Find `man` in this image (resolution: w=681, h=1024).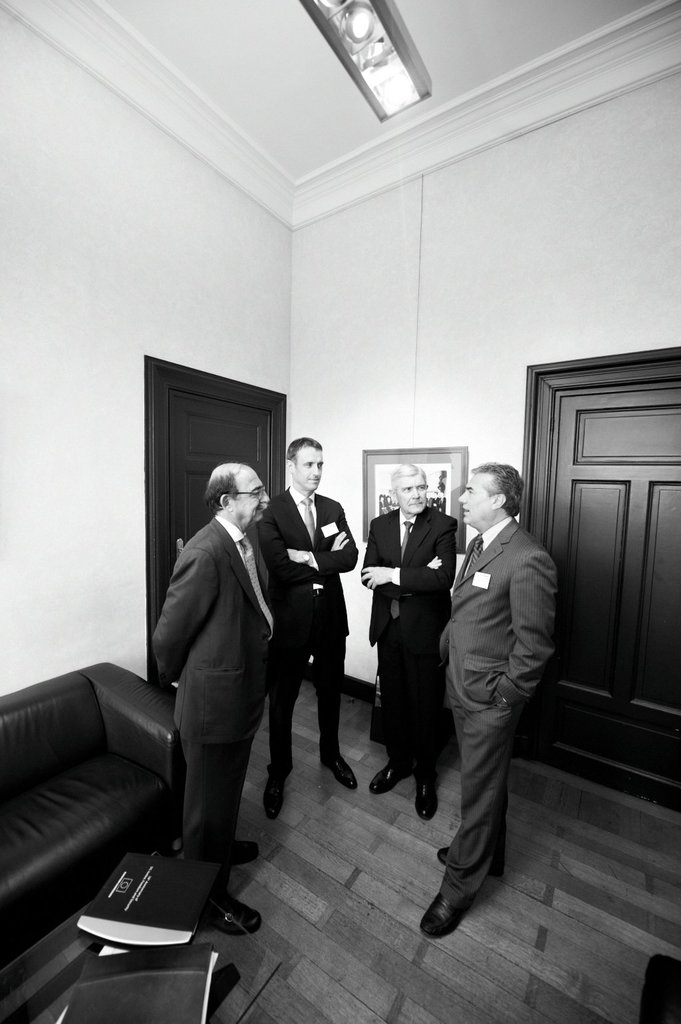
142,466,277,937.
